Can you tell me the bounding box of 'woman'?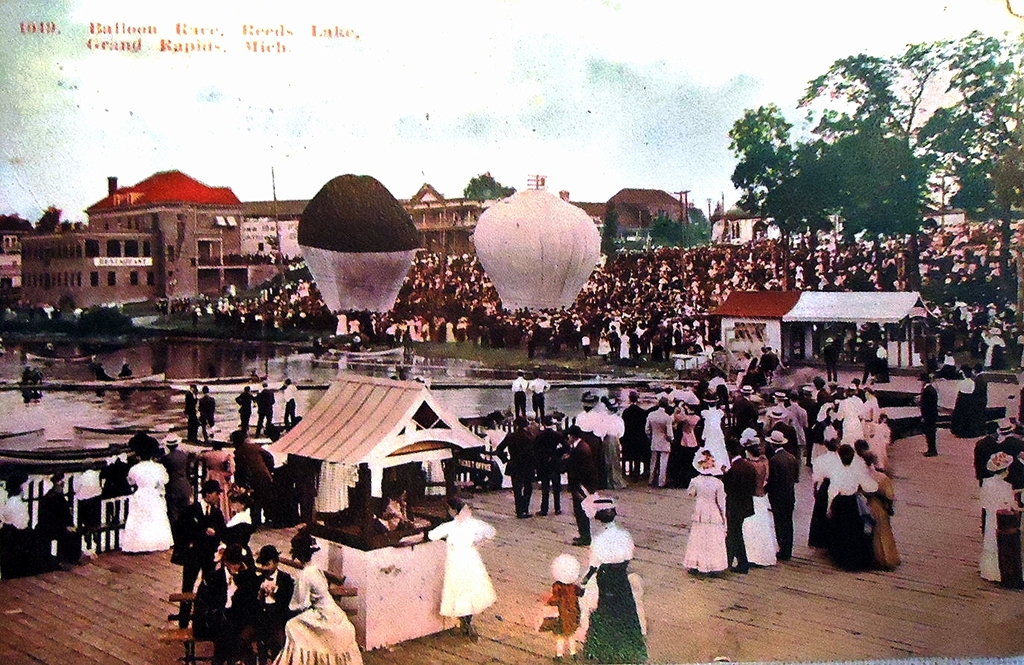
detection(199, 433, 237, 523).
